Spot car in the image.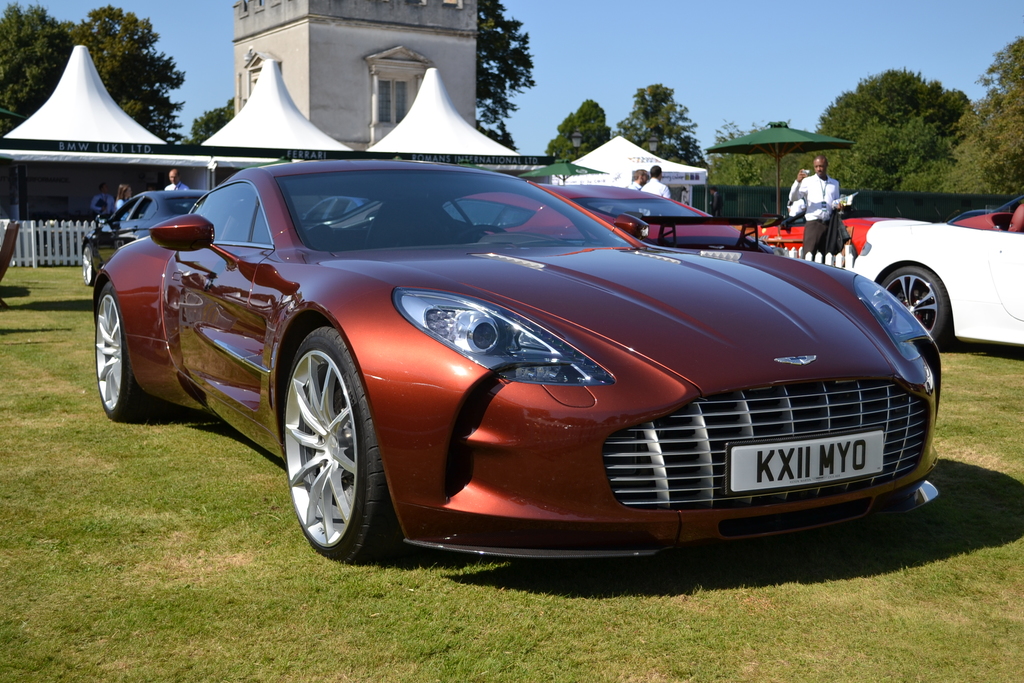
car found at 852/195/1023/346.
